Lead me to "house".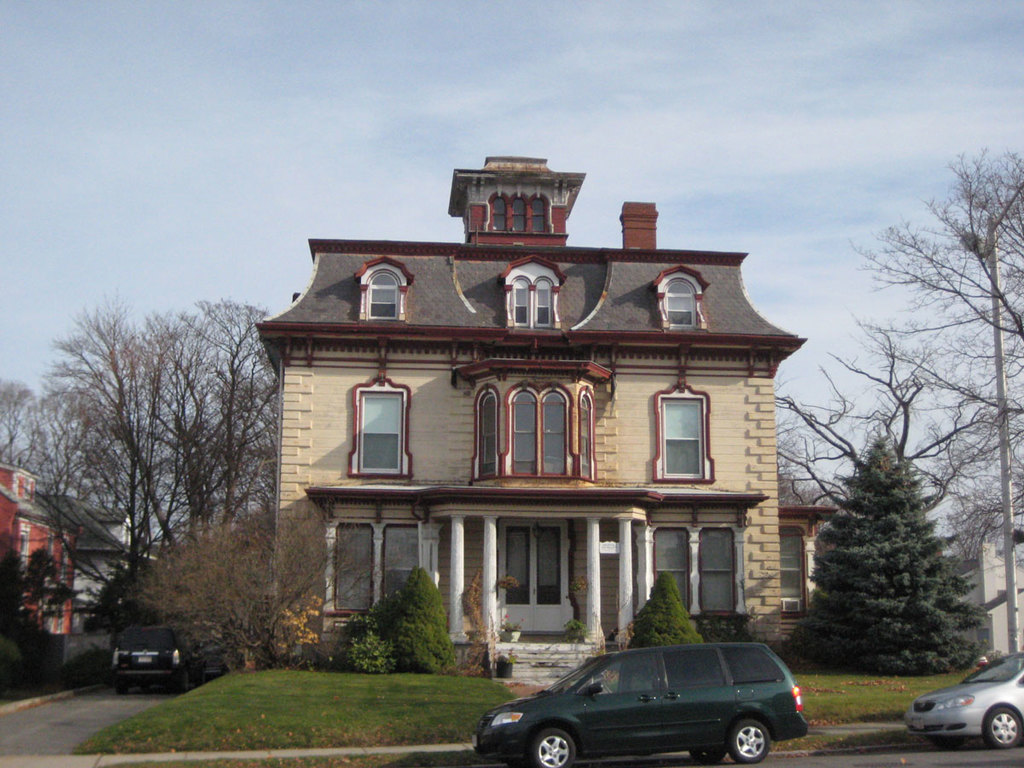
Lead to locate(35, 491, 139, 623).
